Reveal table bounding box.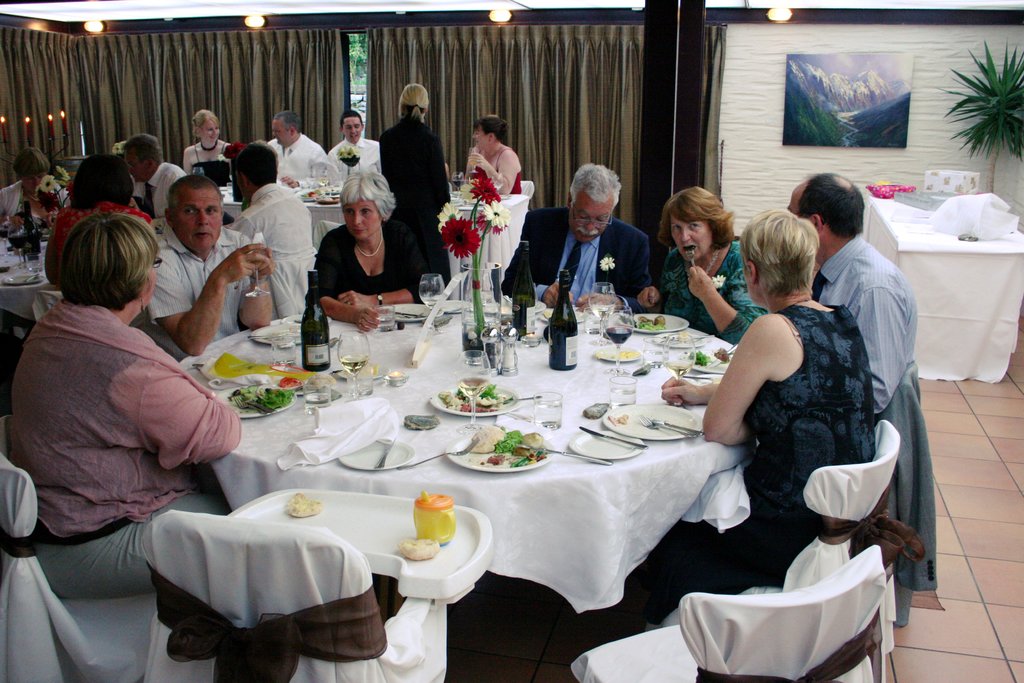
Revealed: x1=0, y1=234, x2=49, y2=322.
